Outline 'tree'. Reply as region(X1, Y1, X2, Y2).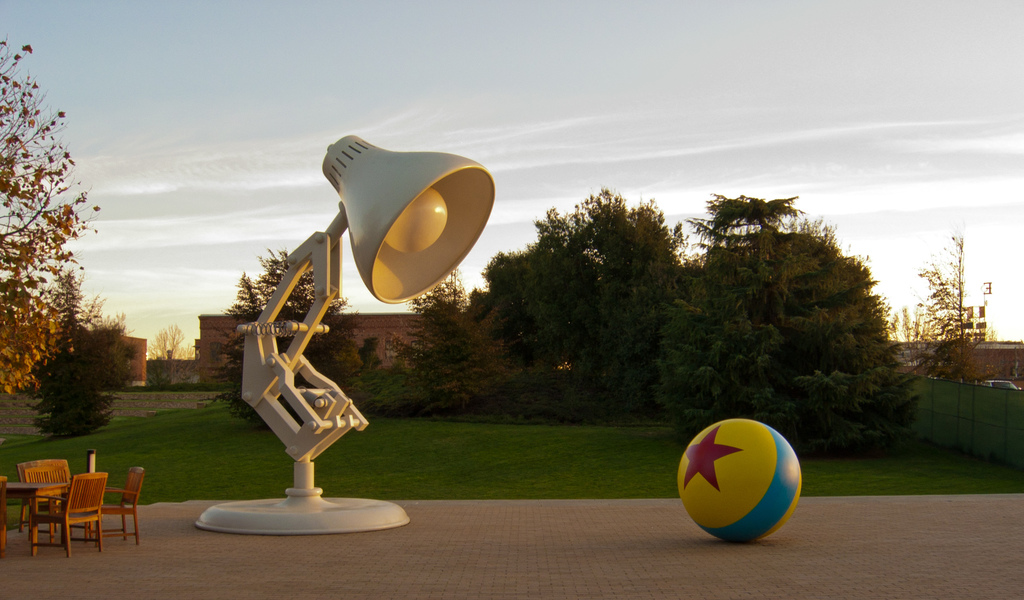
region(655, 225, 931, 461).
